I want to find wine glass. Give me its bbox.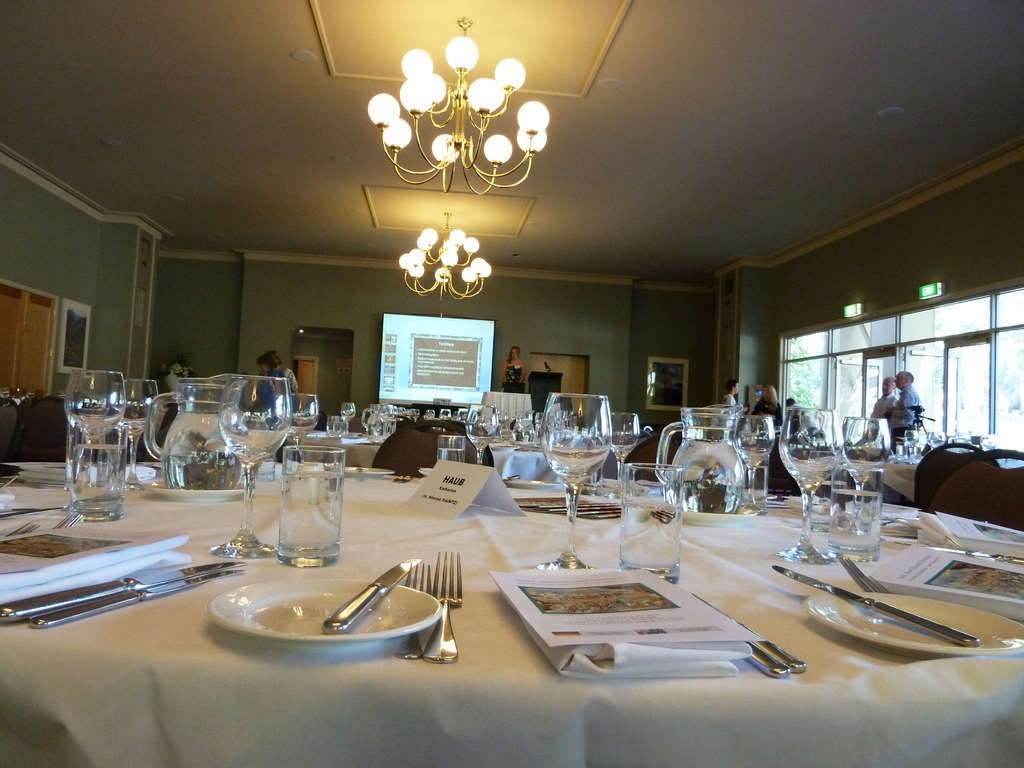
{"x1": 838, "y1": 419, "x2": 888, "y2": 534}.
